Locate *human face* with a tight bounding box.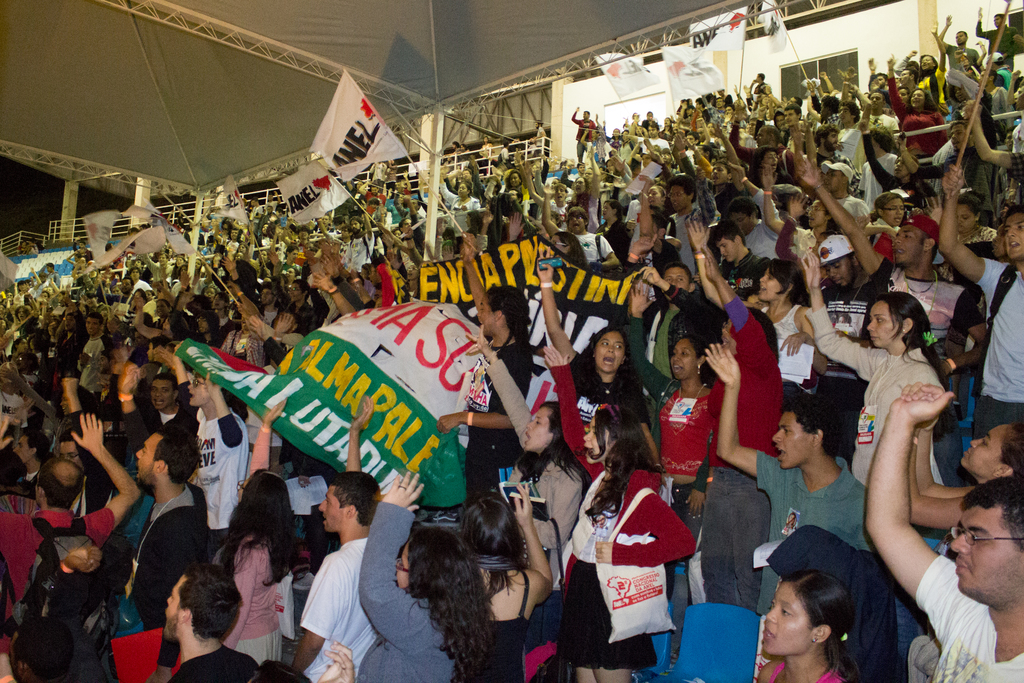
[x1=672, y1=332, x2=698, y2=381].
